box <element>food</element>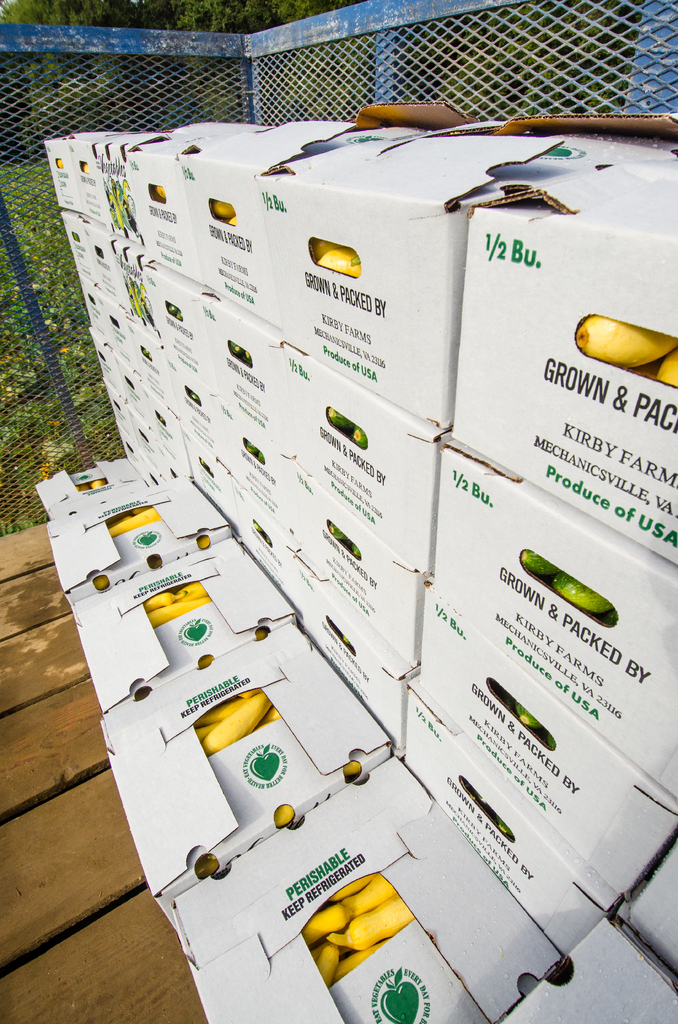
bbox=(494, 813, 515, 842)
